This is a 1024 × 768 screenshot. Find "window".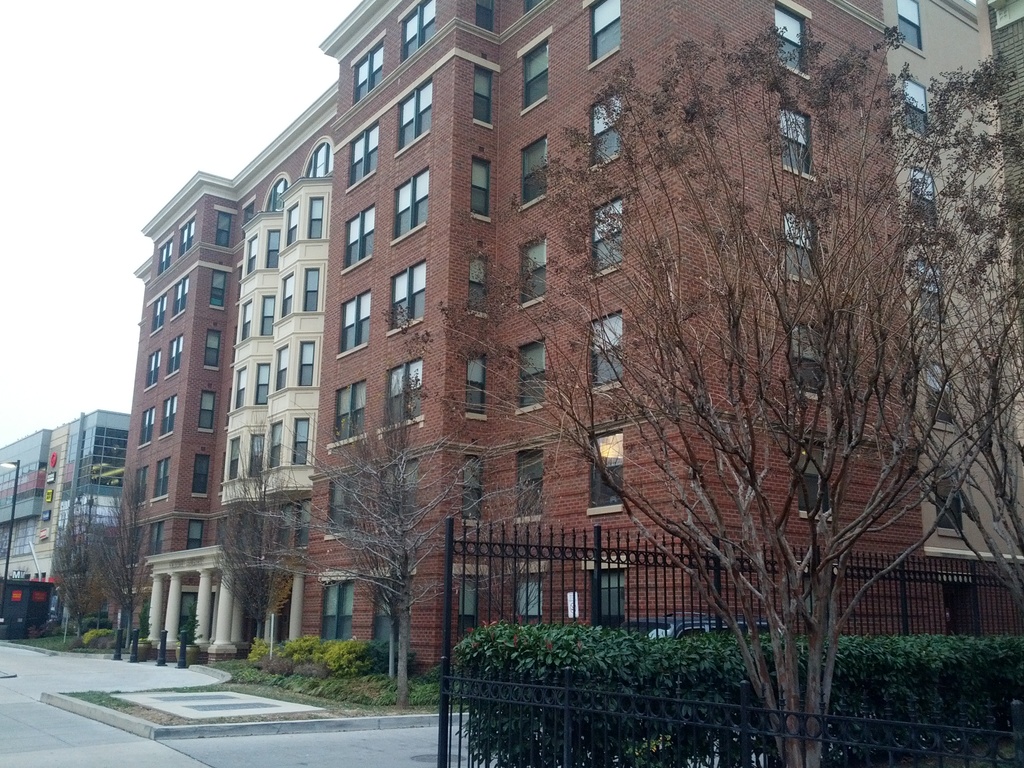
Bounding box: box=[259, 362, 268, 404].
